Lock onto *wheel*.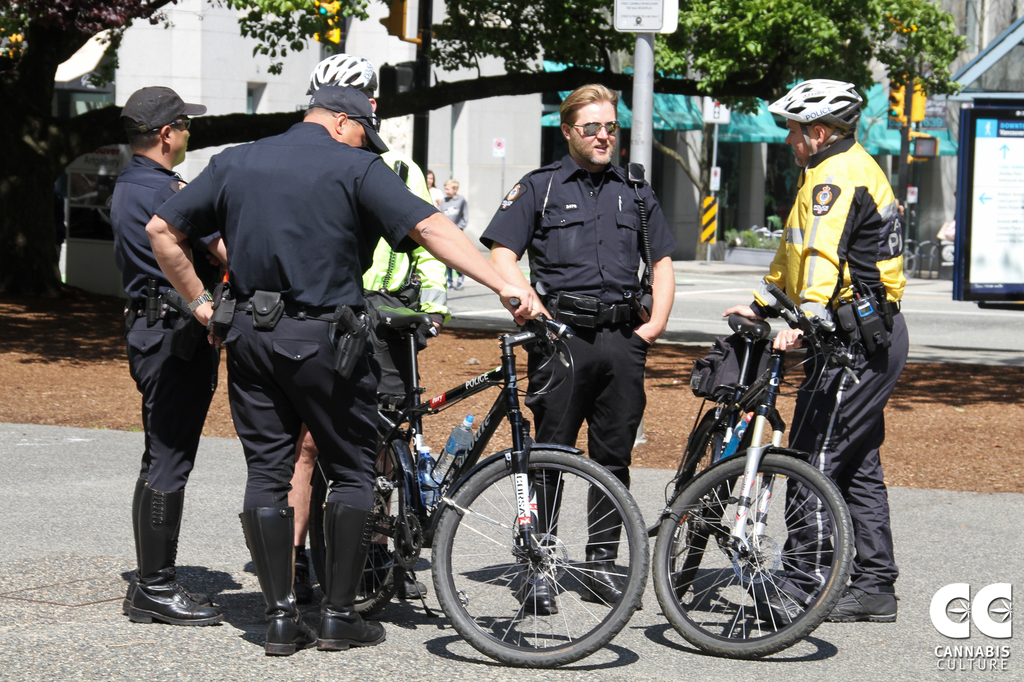
Locked: 431,452,646,667.
